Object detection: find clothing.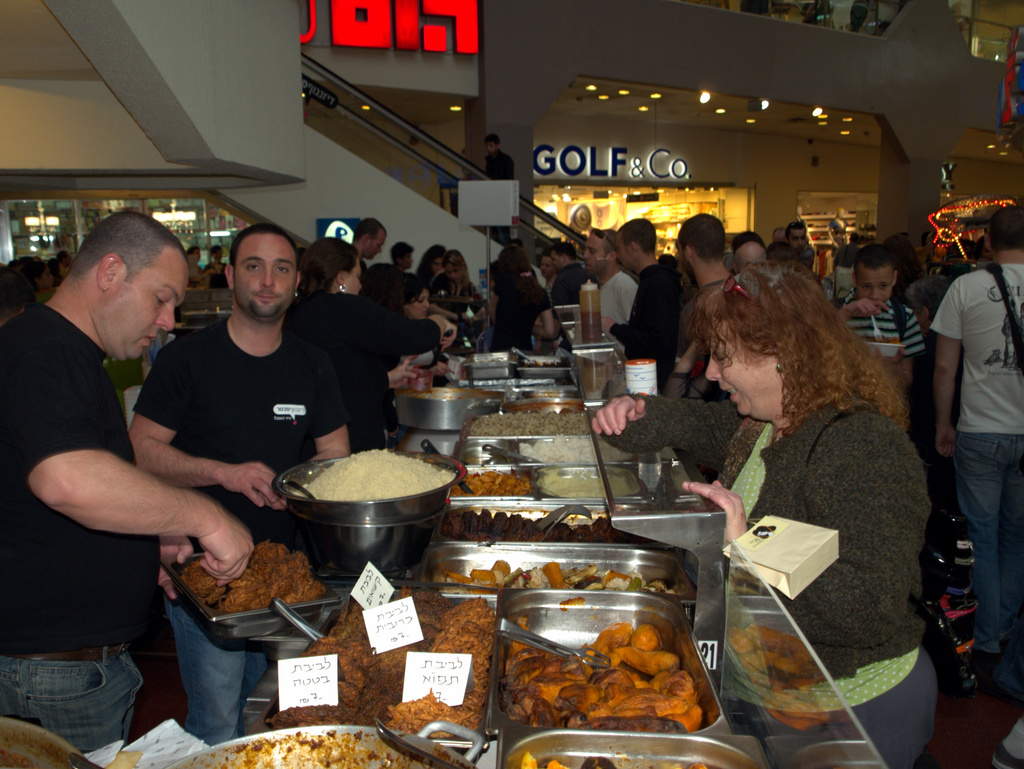
select_region(482, 153, 511, 242).
